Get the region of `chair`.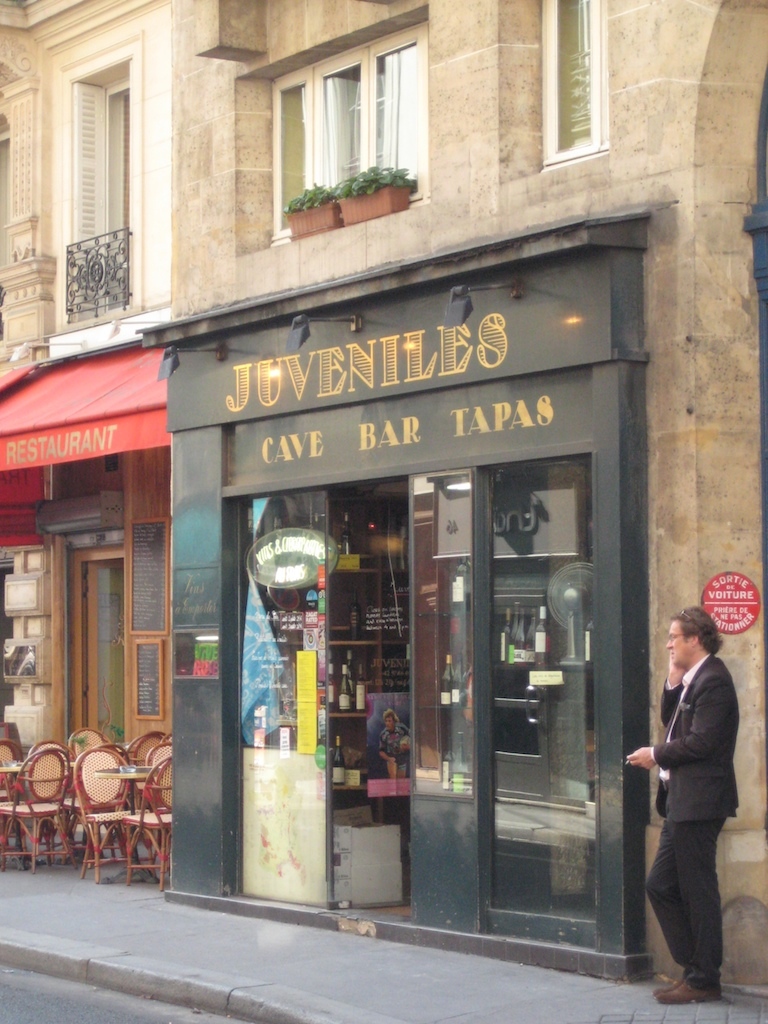
[x1=0, y1=743, x2=75, y2=874].
